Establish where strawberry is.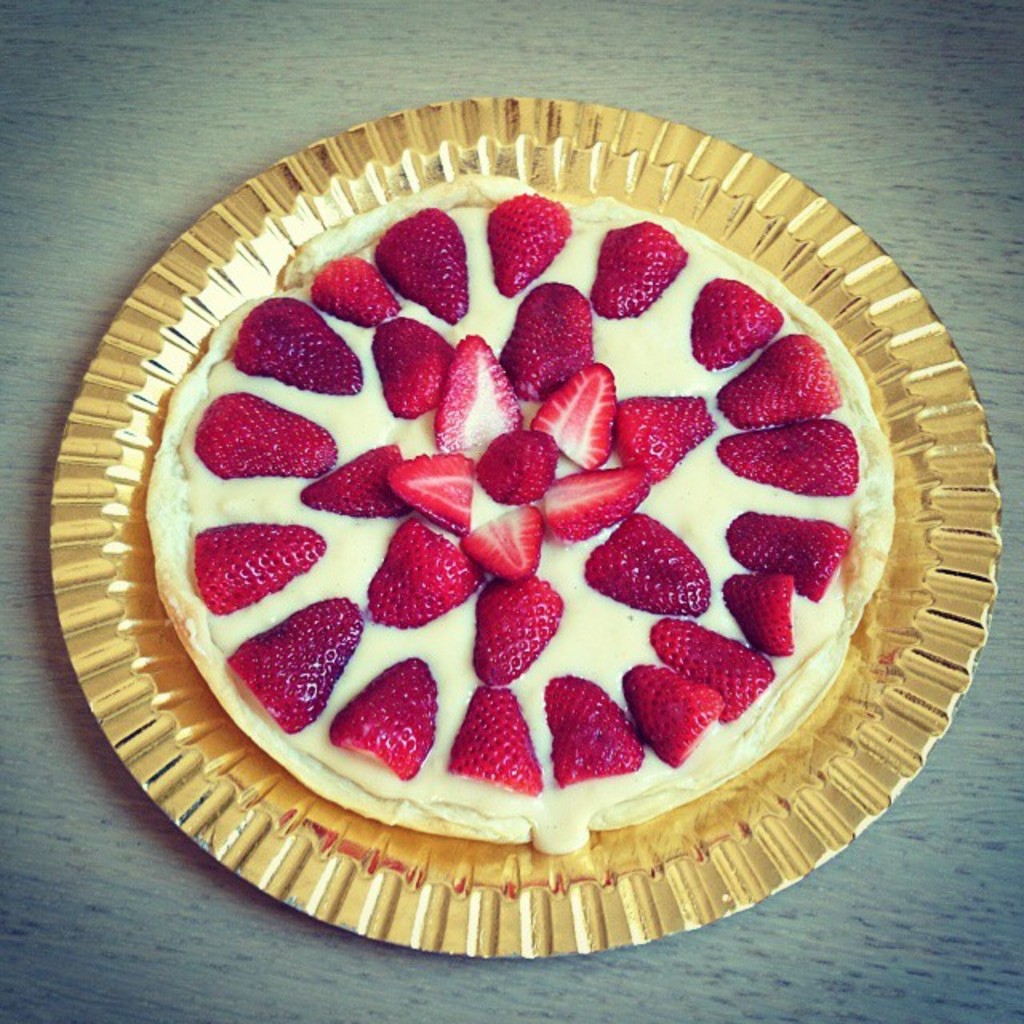
Established at (326, 651, 440, 784).
